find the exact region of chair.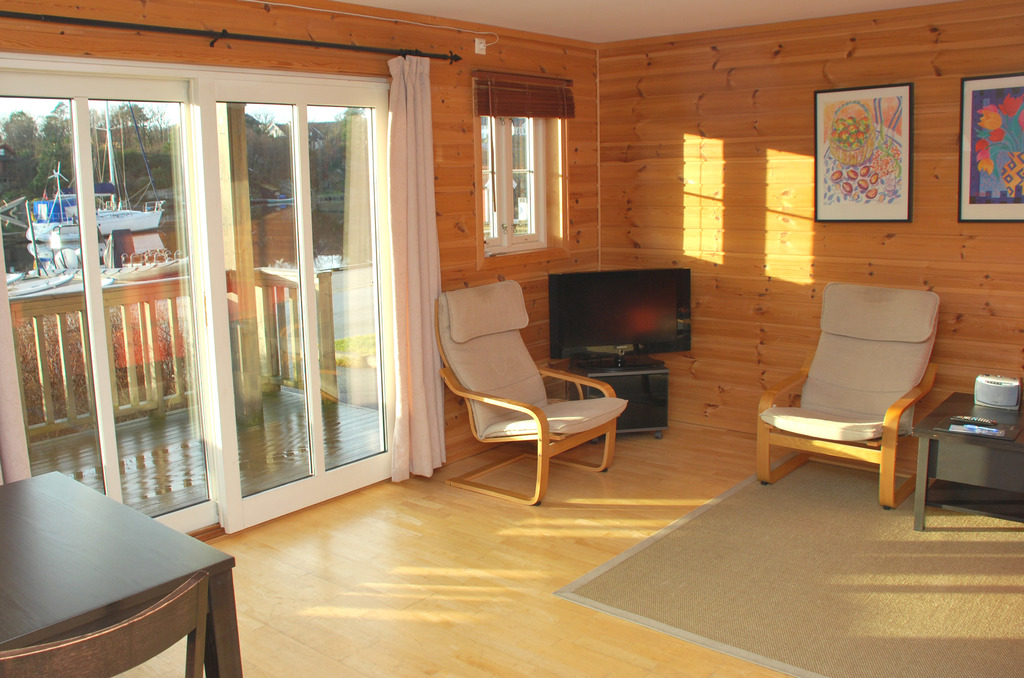
Exact region: detection(428, 271, 633, 507).
